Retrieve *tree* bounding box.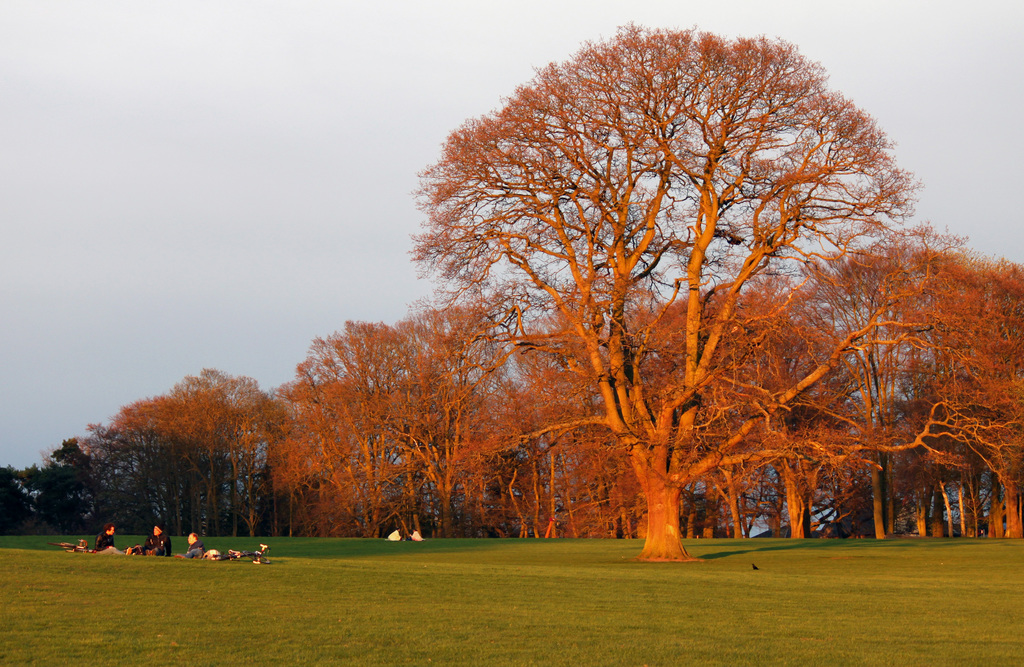
Bounding box: left=843, top=237, right=1023, bottom=526.
